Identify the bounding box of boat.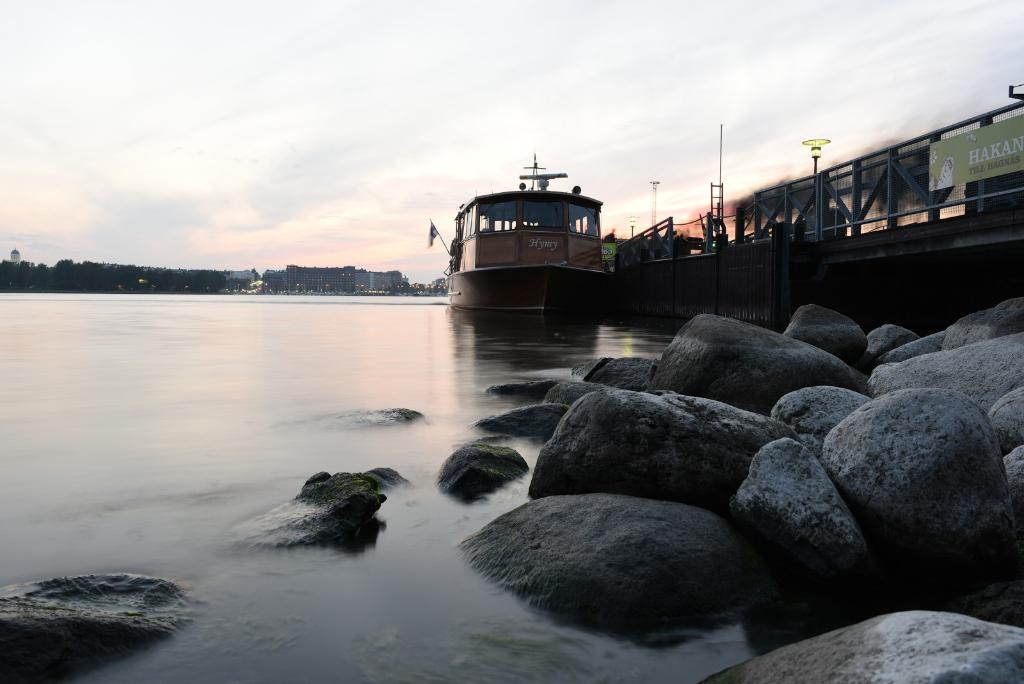
region(441, 150, 610, 318).
